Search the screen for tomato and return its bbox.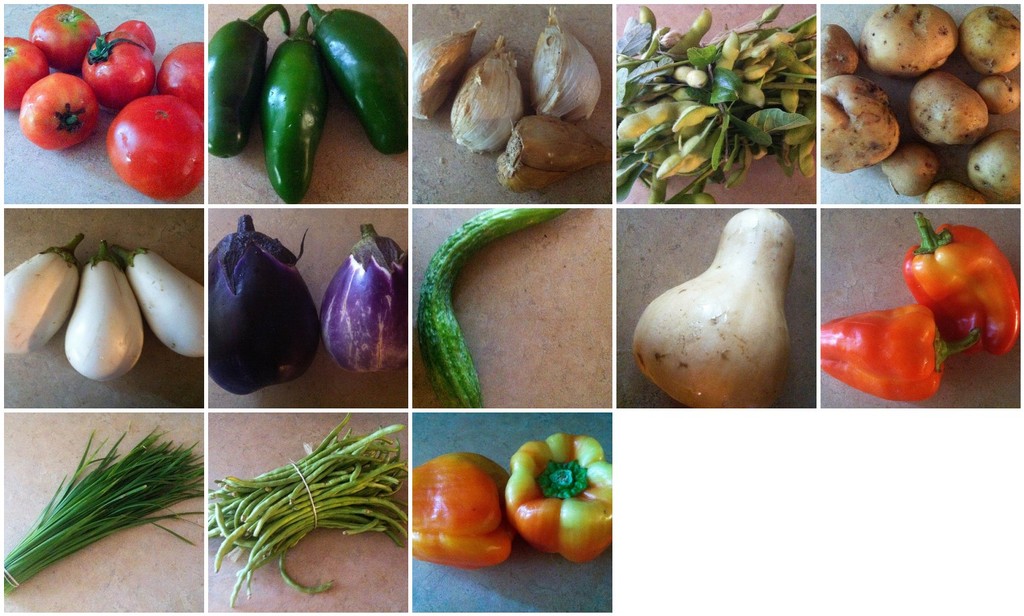
Found: x1=19 y1=74 x2=100 y2=153.
